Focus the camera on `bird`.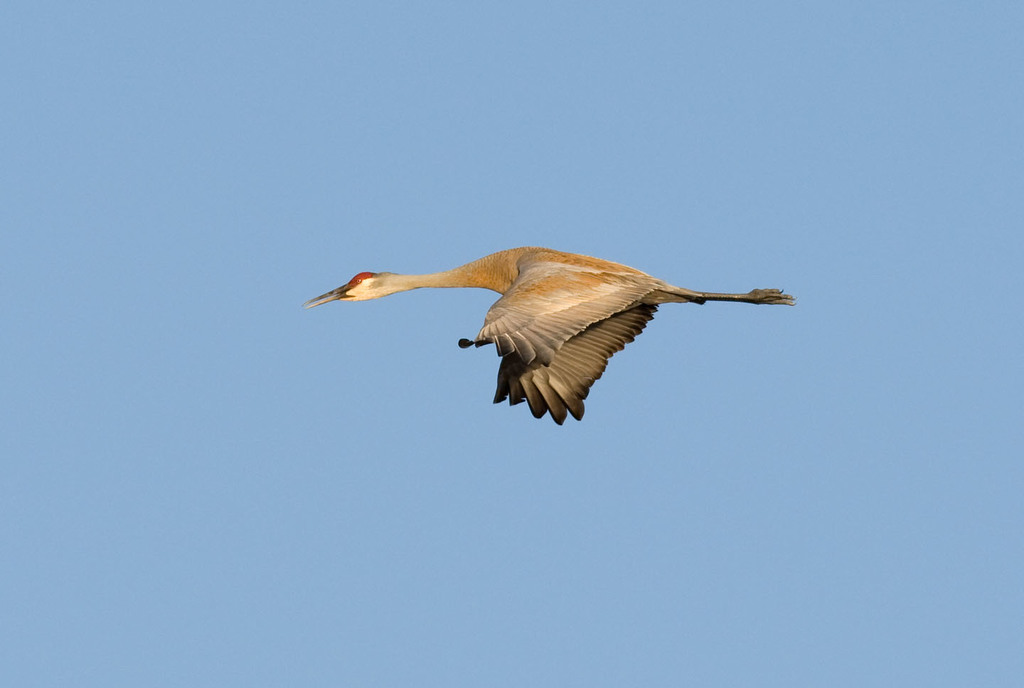
Focus region: 306,265,757,445.
